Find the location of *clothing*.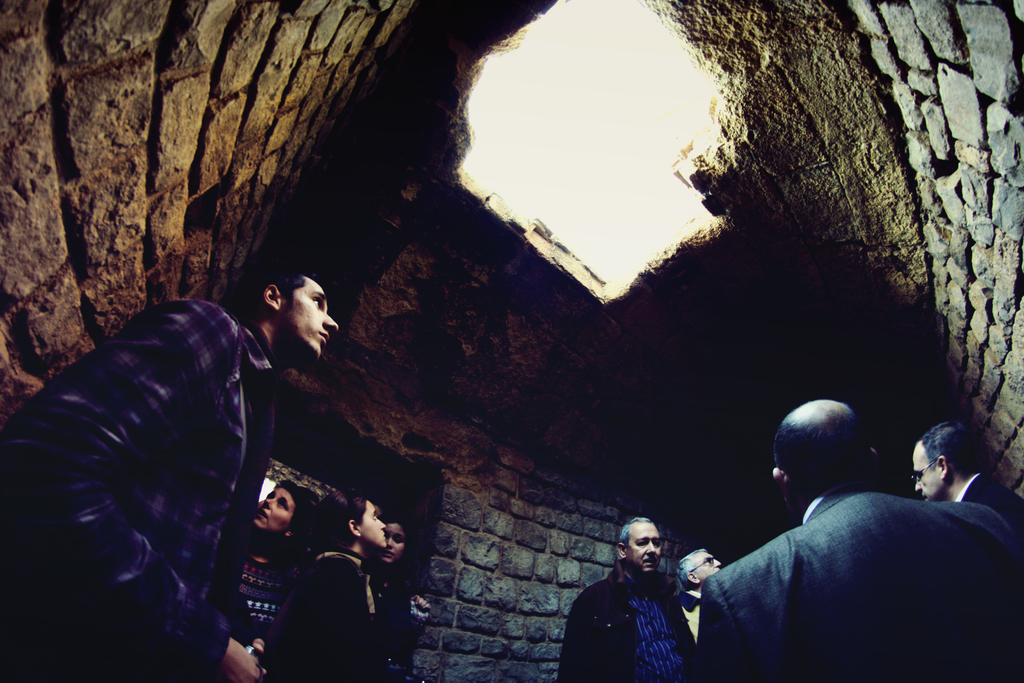
Location: 267,542,406,682.
